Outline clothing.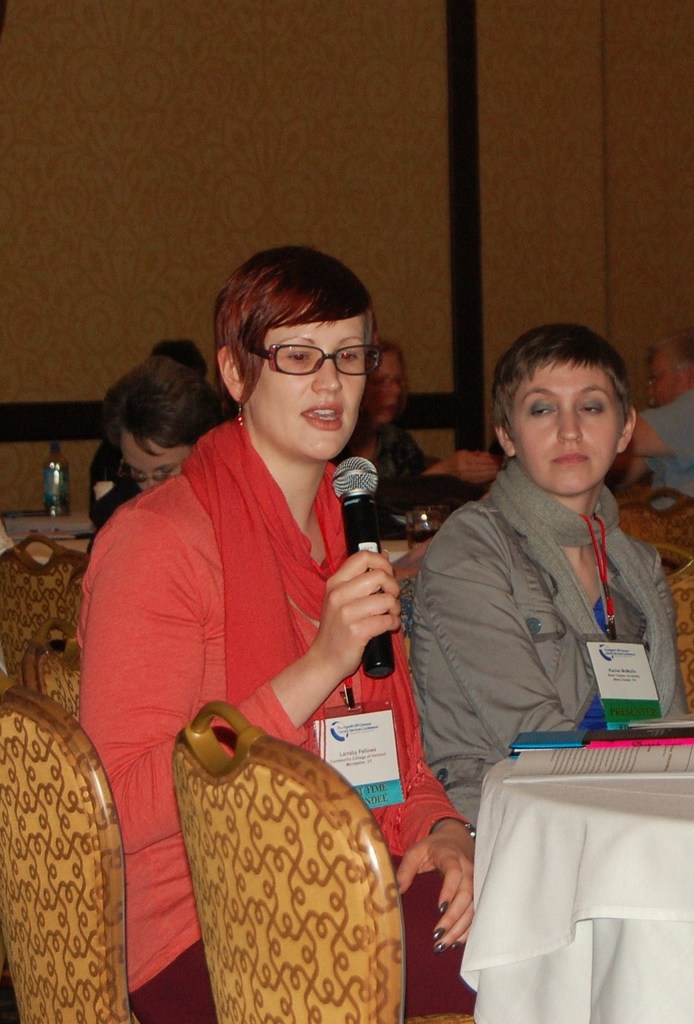
Outline: {"x1": 84, "y1": 433, "x2": 159, "y2": 543}.
